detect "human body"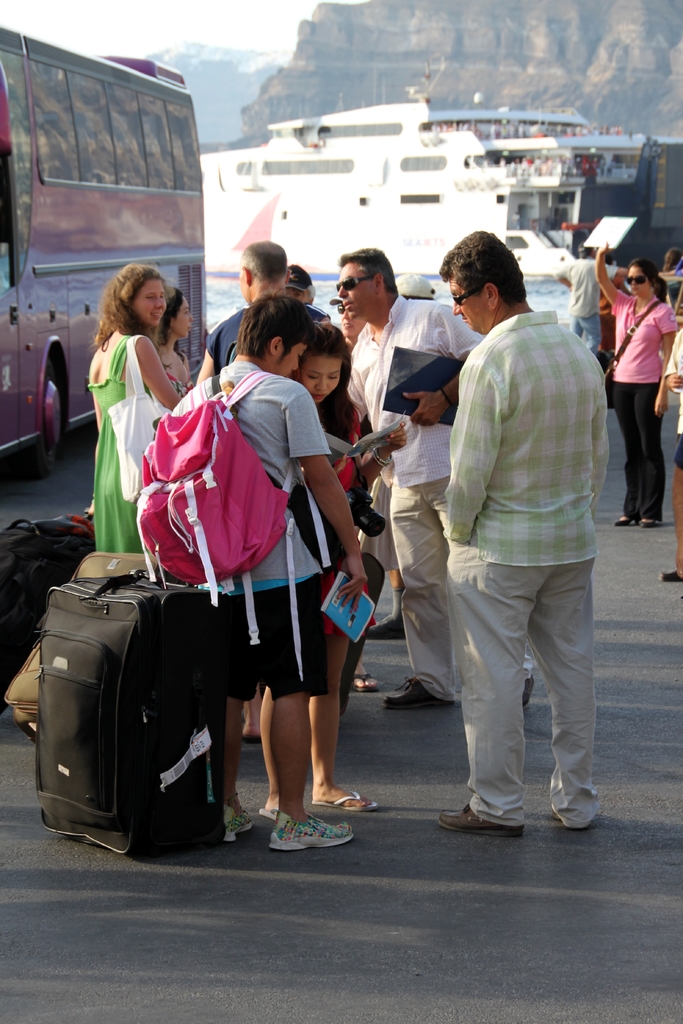
select_region(436, 243, 605, 848)
